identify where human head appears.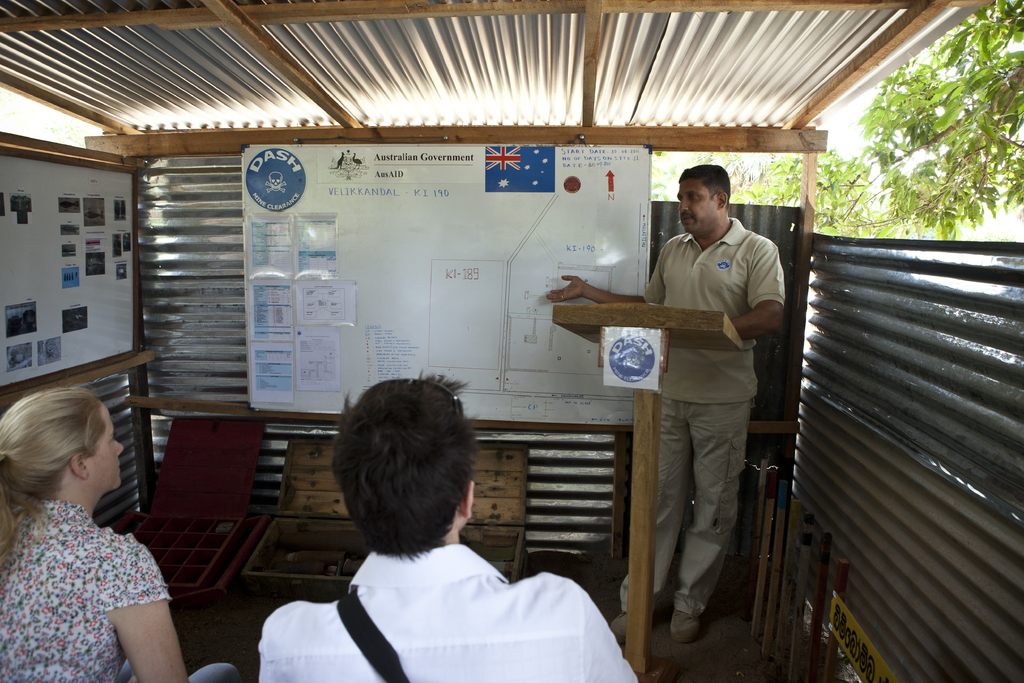
Appears at crop(672, 174, 733, 242).
